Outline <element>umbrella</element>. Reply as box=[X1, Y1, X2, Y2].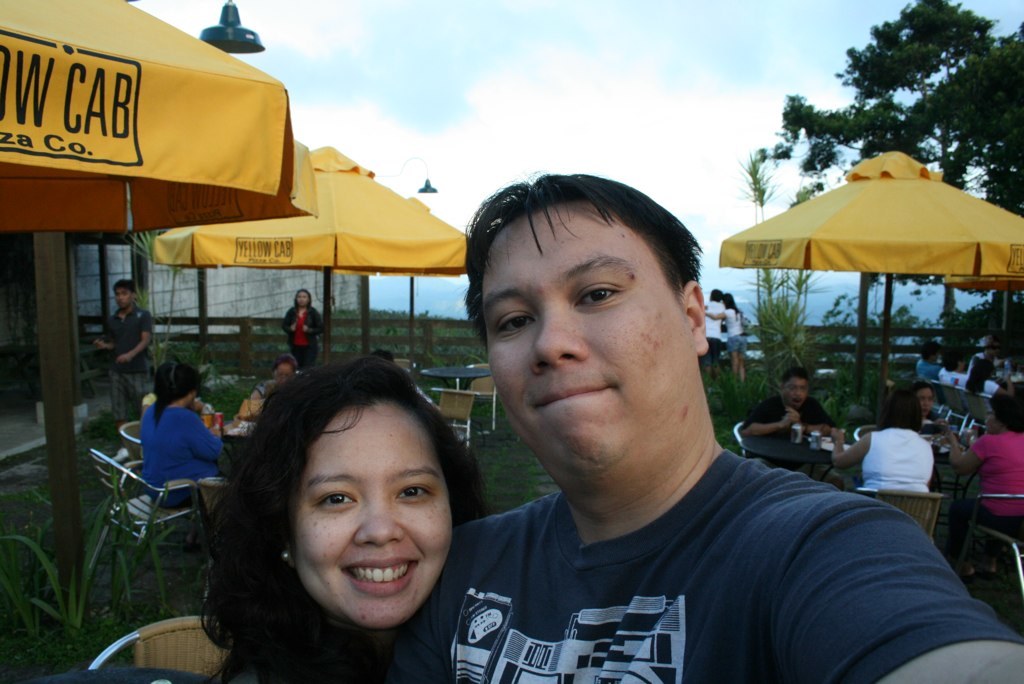
box=[943, 279, 1023, 330].
